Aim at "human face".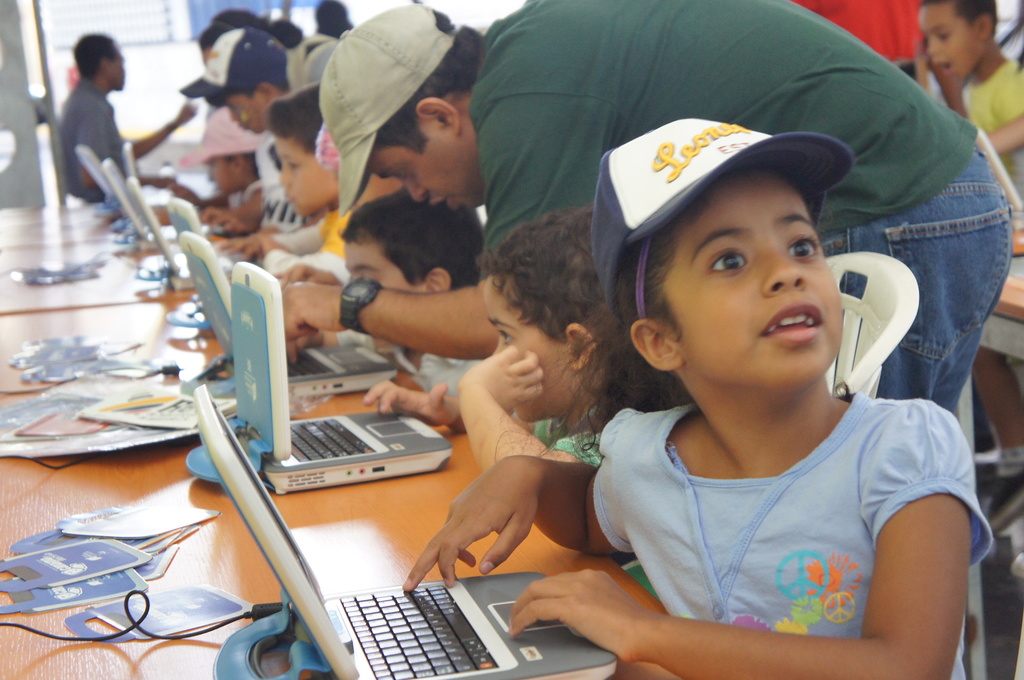
Aimed at Rect(224, 98, 264, 134).
